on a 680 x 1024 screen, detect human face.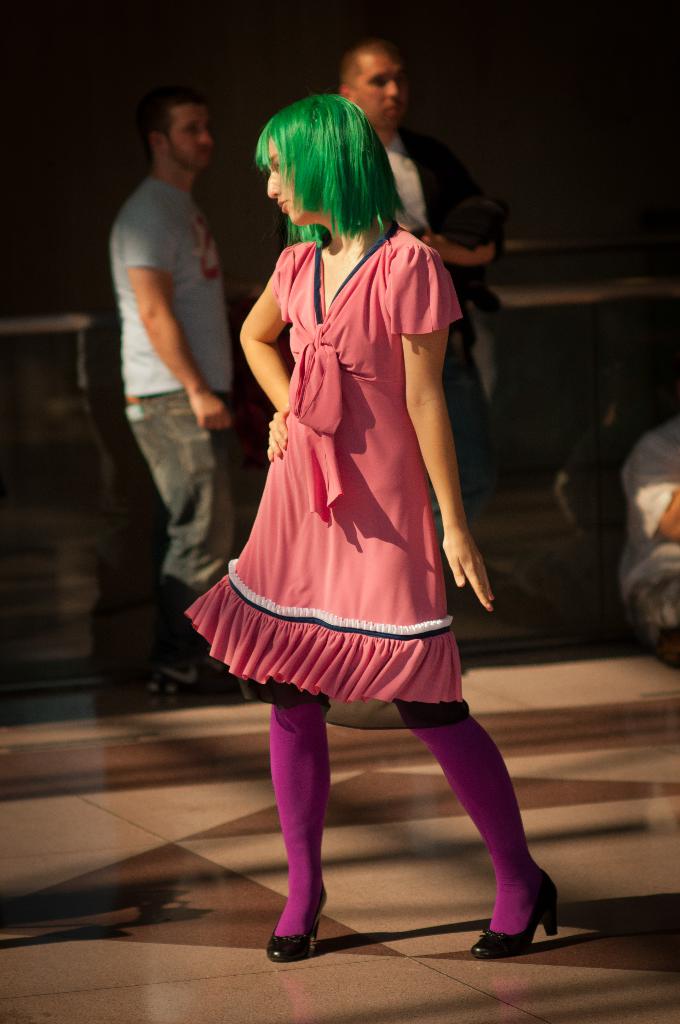
163:104:210:170.
